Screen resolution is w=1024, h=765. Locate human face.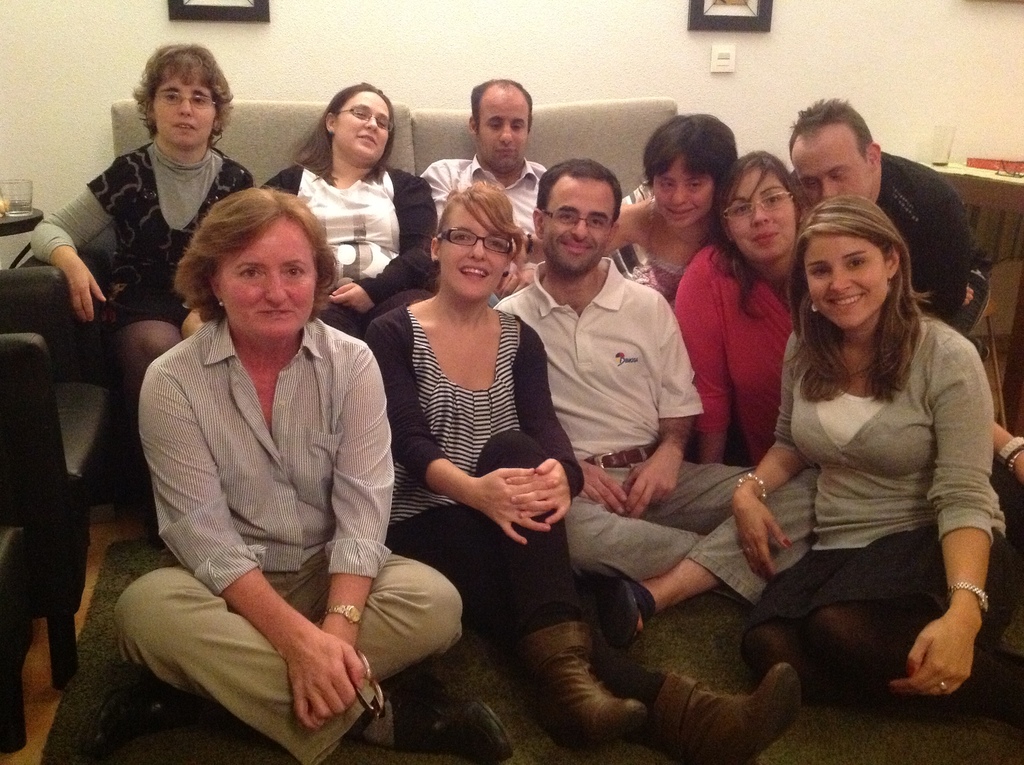
crop(440, 199, 505, 302).
